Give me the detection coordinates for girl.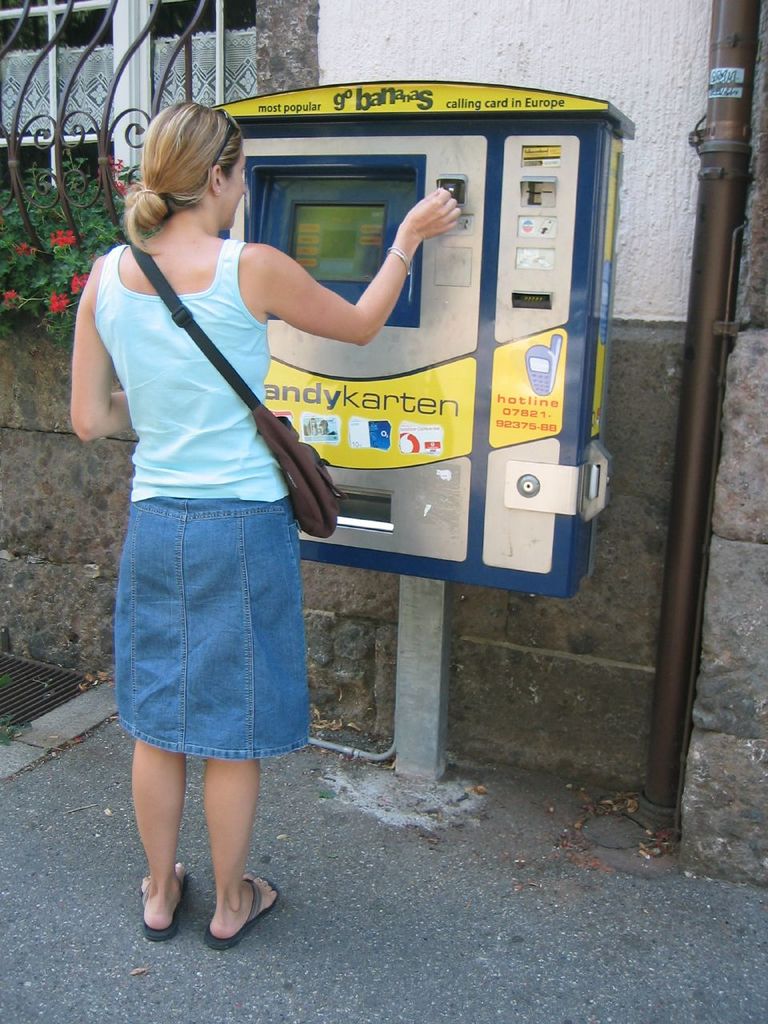
BBox(71, 104, 462, 946).
